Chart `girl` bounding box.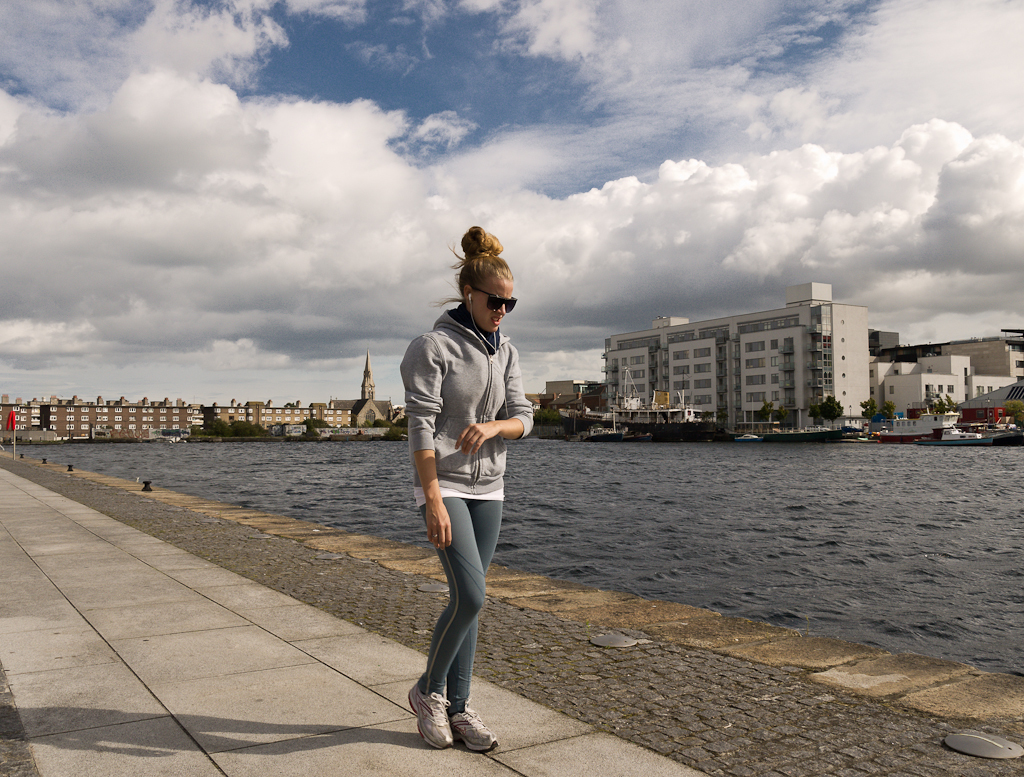
Charted: locate(405, 226, 540, 751).
